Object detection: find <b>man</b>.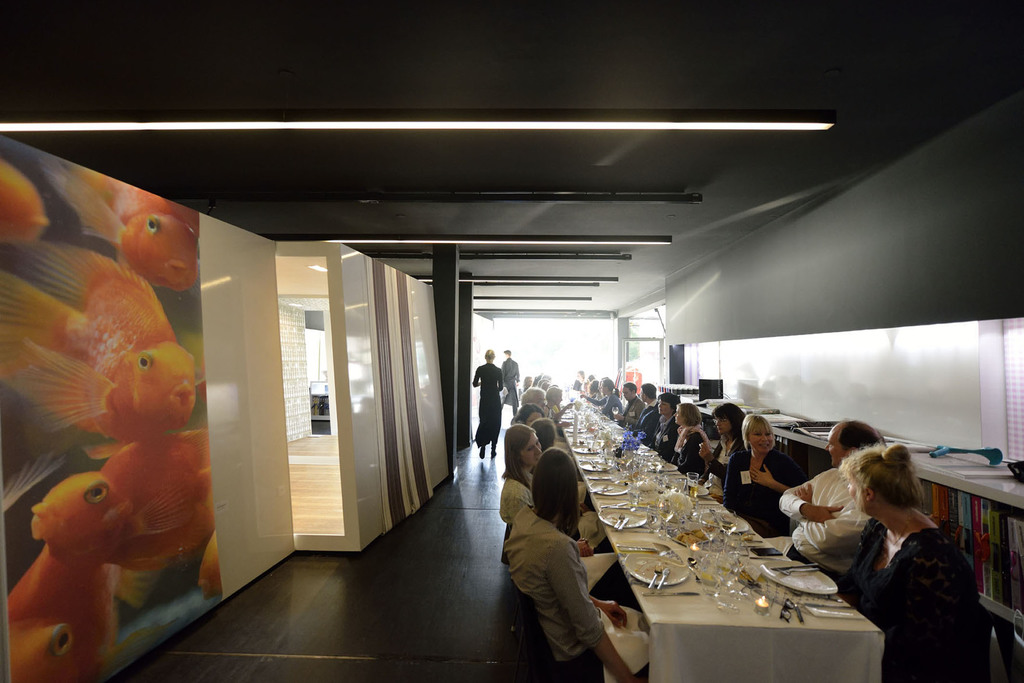
bbox=(771, 417, 883, 583).
